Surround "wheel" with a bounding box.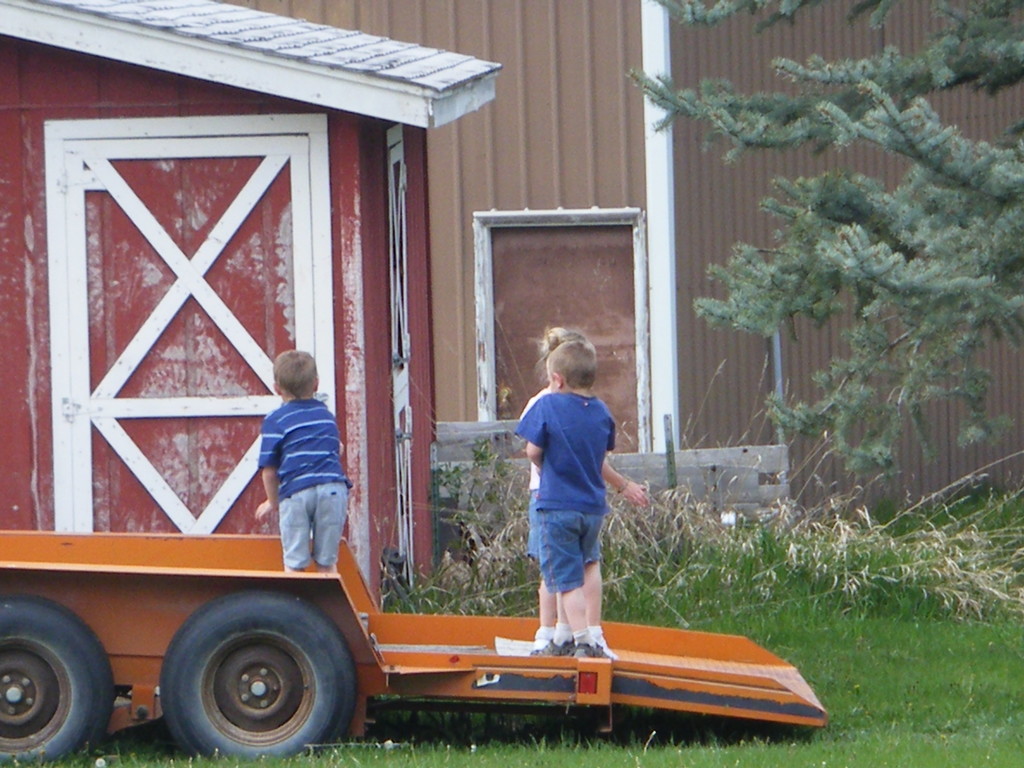
{"x1": 158, "y1": 591, "x2": 361, "y2": 759}.
